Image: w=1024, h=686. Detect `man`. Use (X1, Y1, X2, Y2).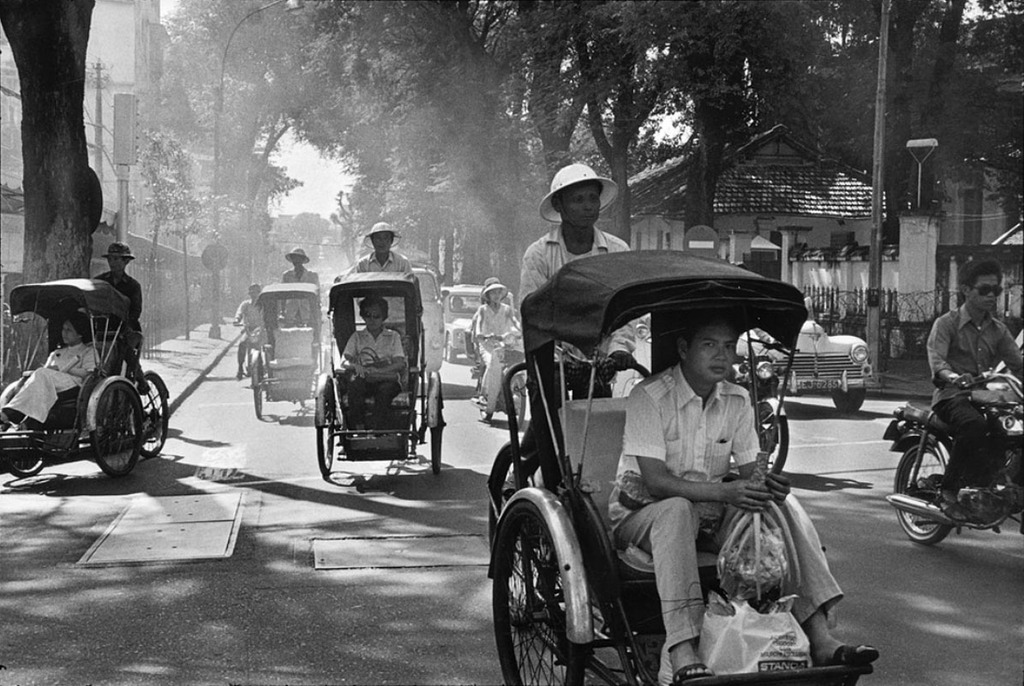
(92, 243, 147, 380).
